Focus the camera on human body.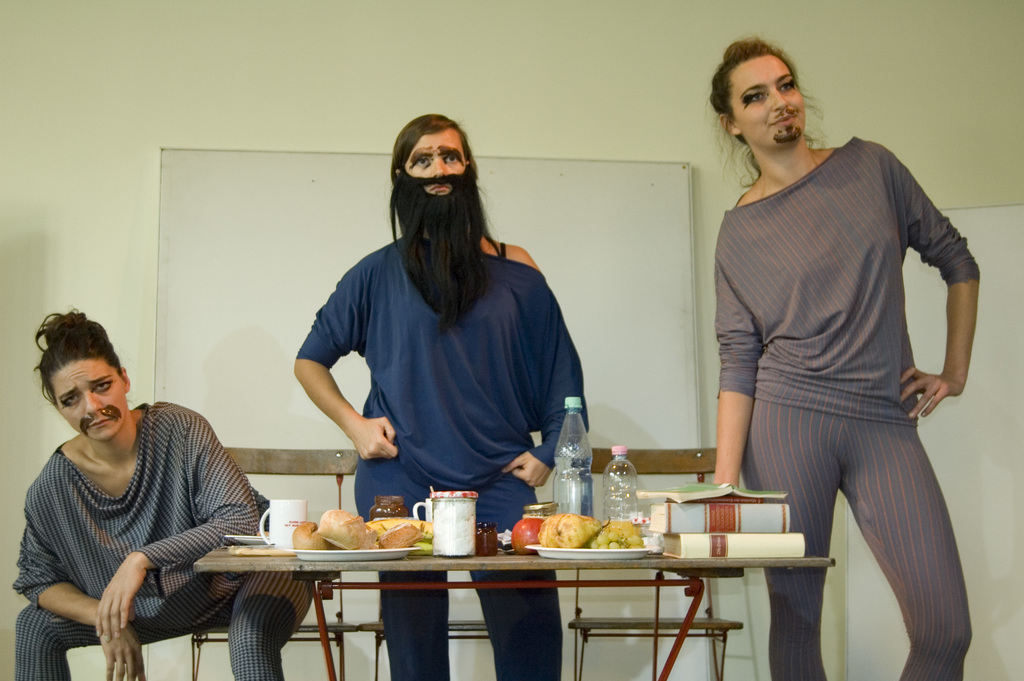
Focus region: locate(720, 61, 974, 680).
